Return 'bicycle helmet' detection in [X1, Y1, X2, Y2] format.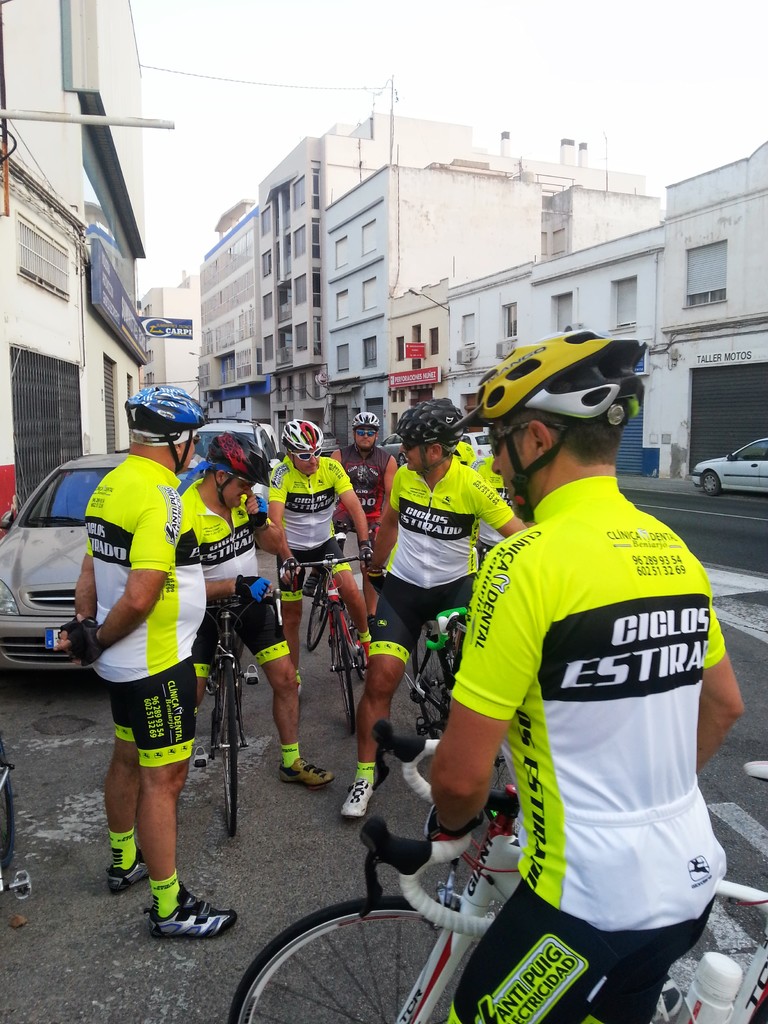
[349, 412, 381, 452].
